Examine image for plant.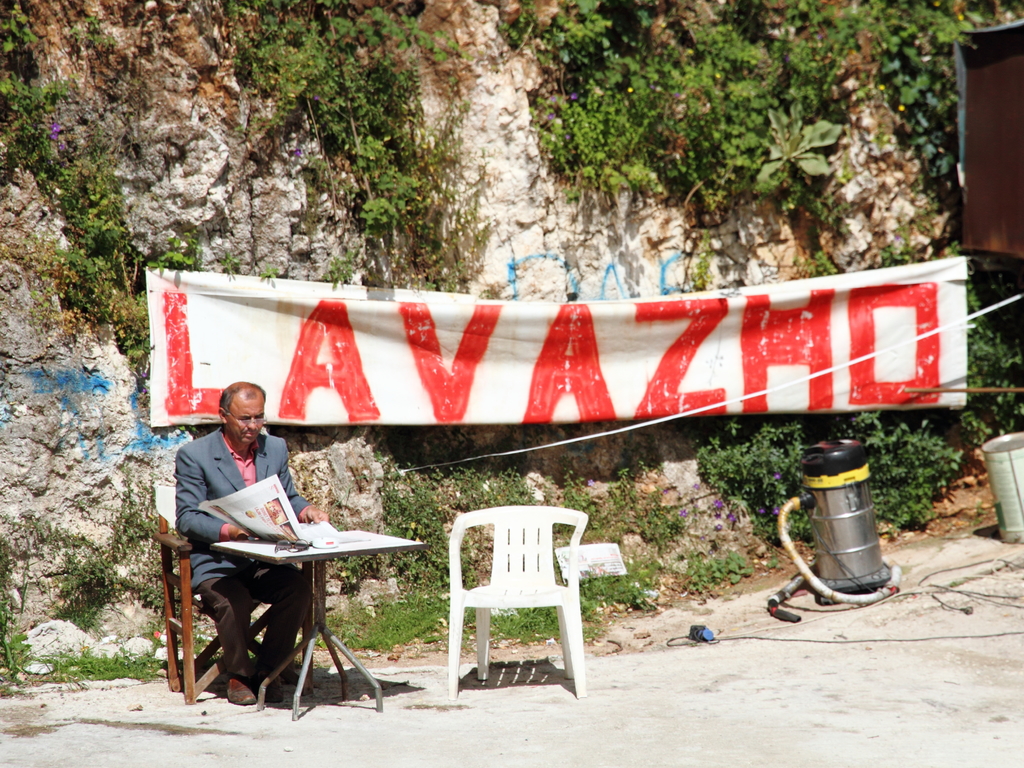
Examination result: box(56, 544, 116, 630).
